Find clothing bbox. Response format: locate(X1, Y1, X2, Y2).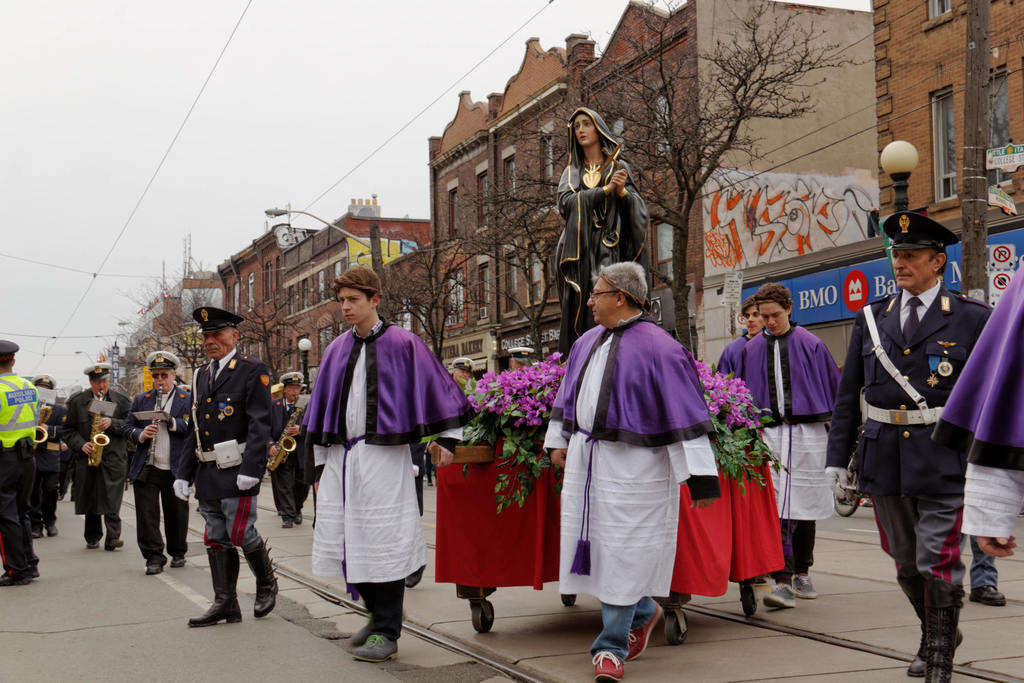
locate(545, 317, 714, 645).
